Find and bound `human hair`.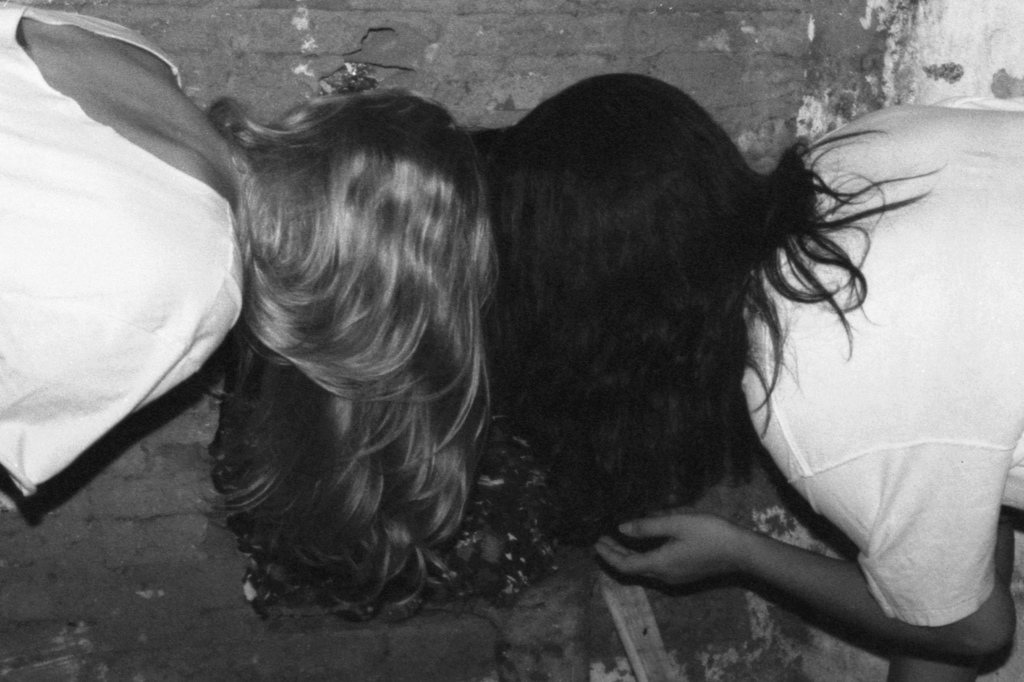
Bound: (x1=206, y1=88, x2=493, y2=615).
